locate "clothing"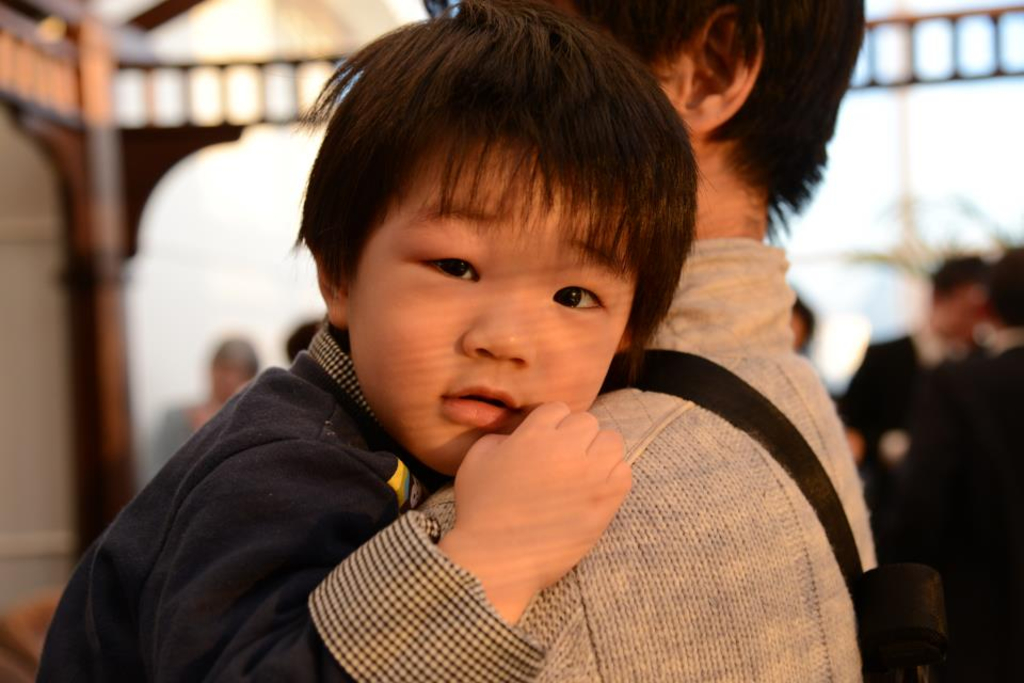
locate(881, 343, 1023, 682)
